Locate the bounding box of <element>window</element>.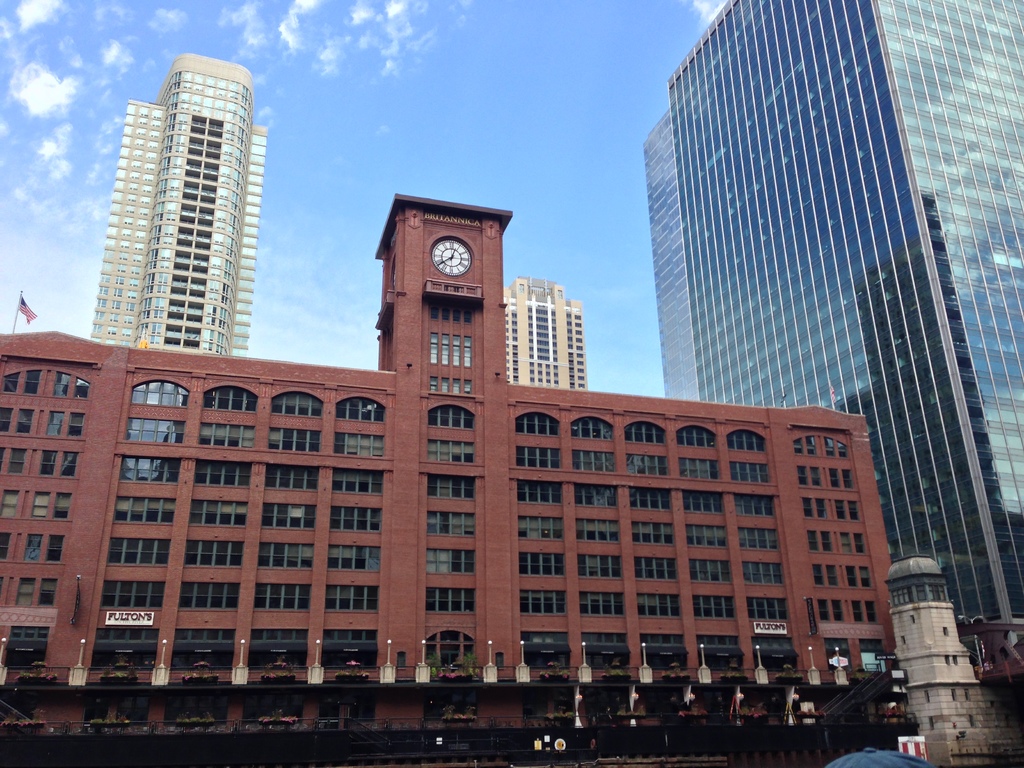
Bounding box: <region>120, 454, 179, 481</region>.
